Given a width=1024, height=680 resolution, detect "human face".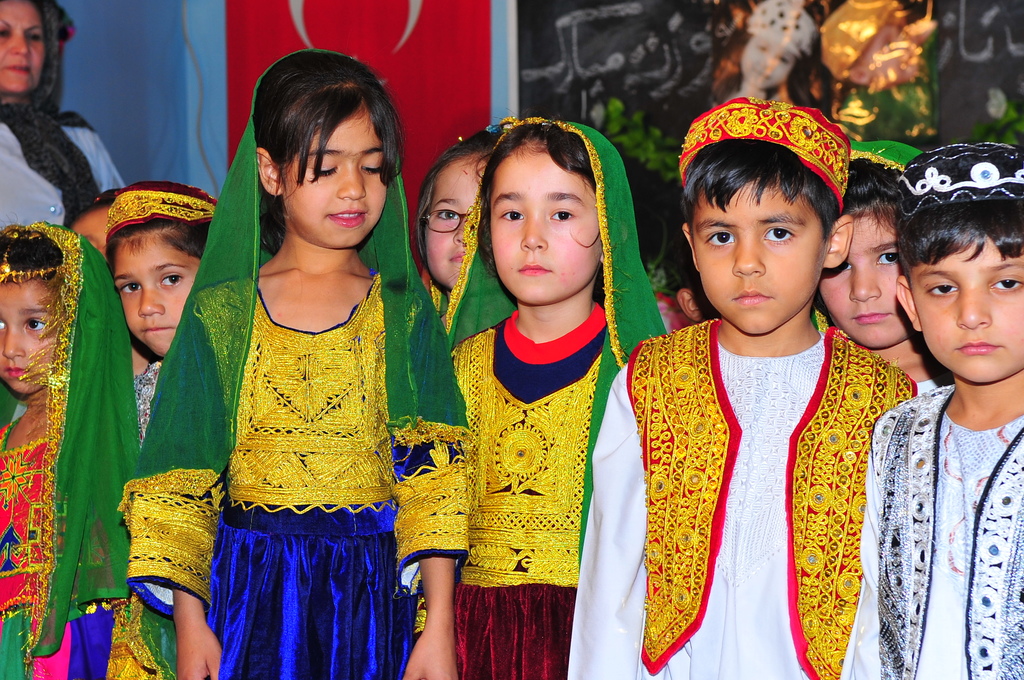
[x1=0, y1=280, x2=58, y2=392].
